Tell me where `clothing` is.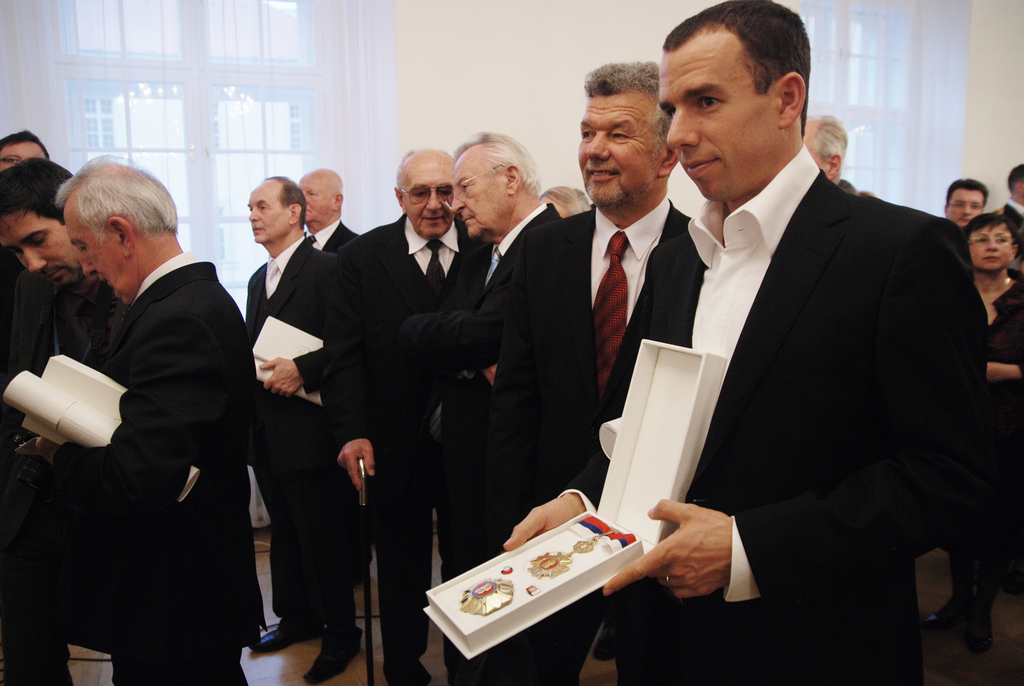
`clothing` is at 328,205,480,676.
